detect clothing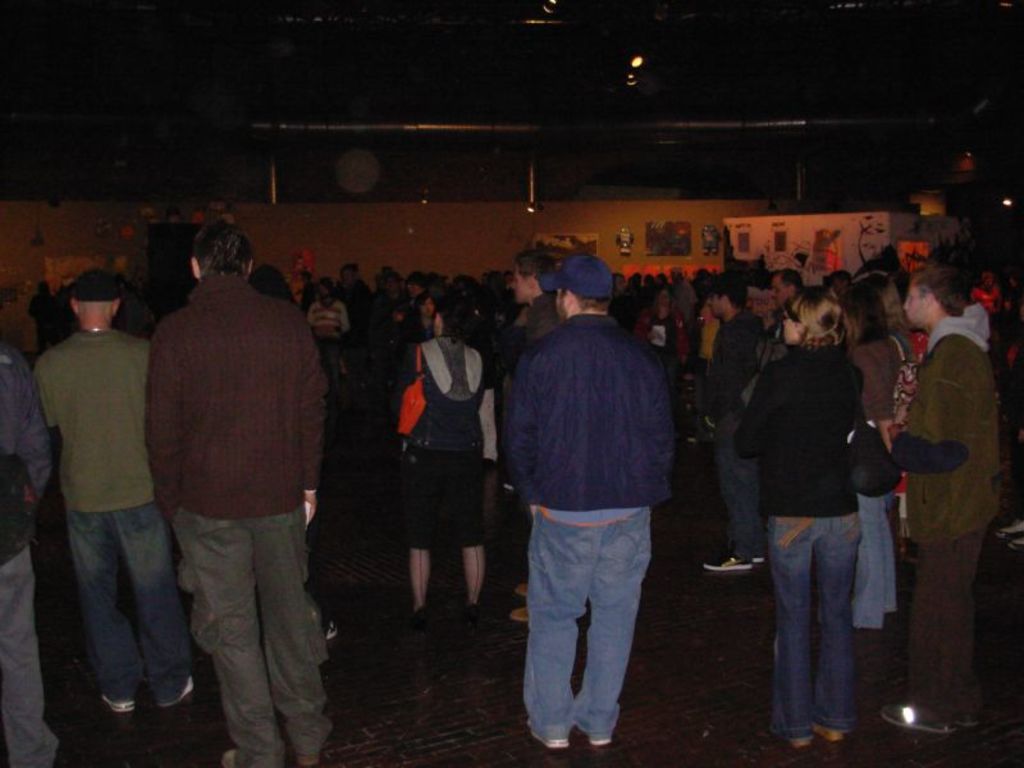
[842, 326, 915, 634]
